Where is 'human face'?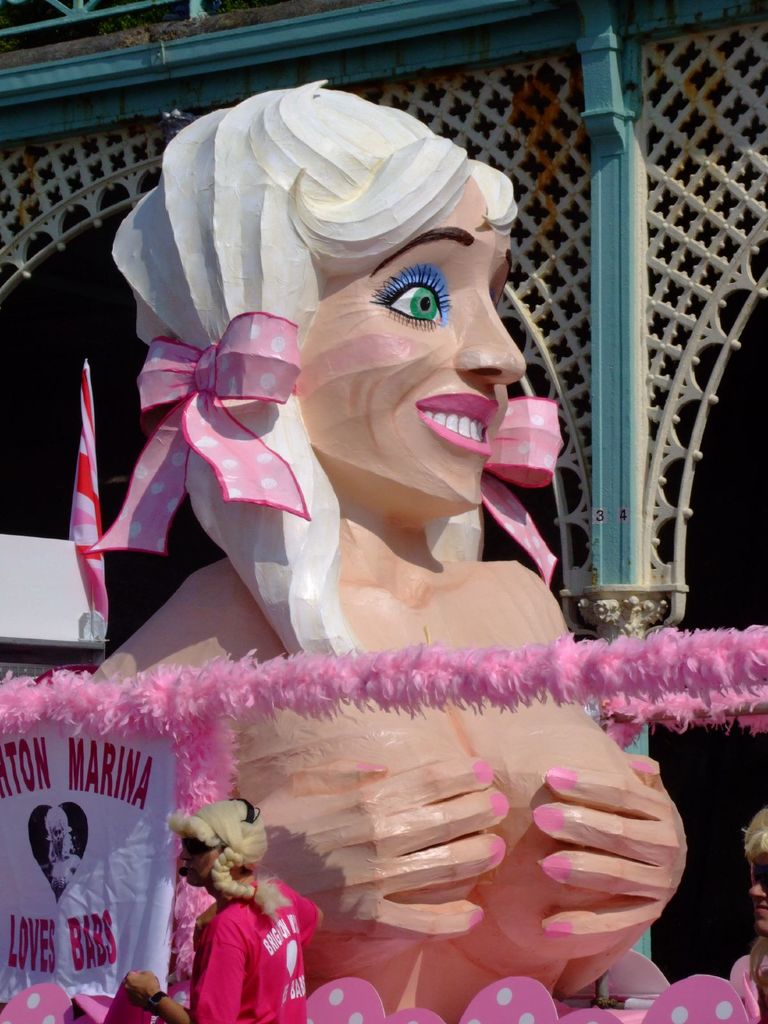
(left=298, top=177, right=534, bottom=511).
